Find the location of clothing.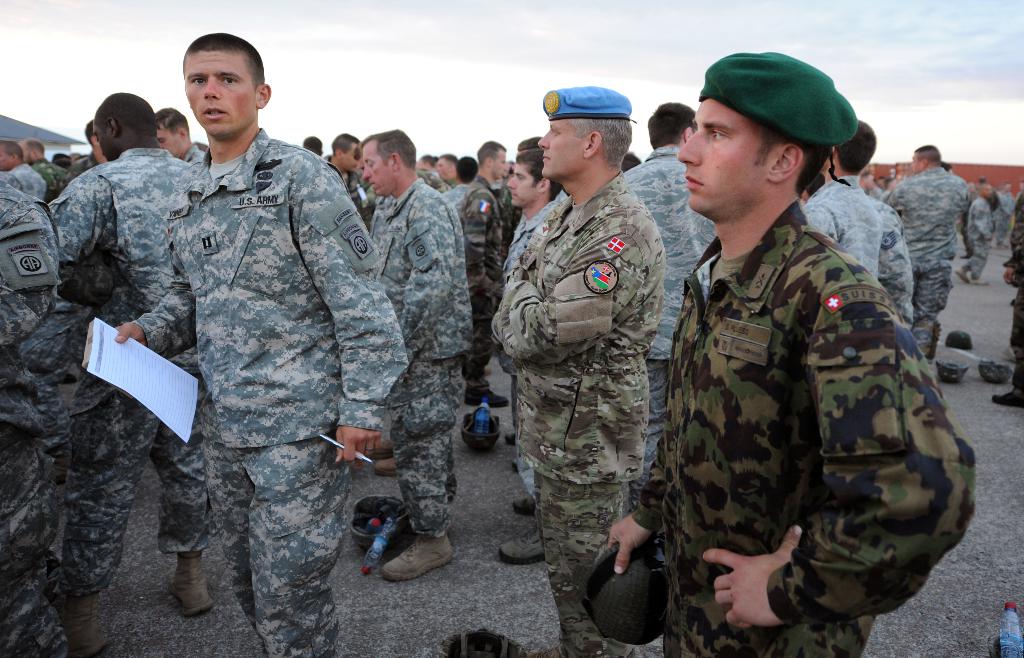
Location: pyautogui.locateOnScreen(49, 146, 218, 602).
